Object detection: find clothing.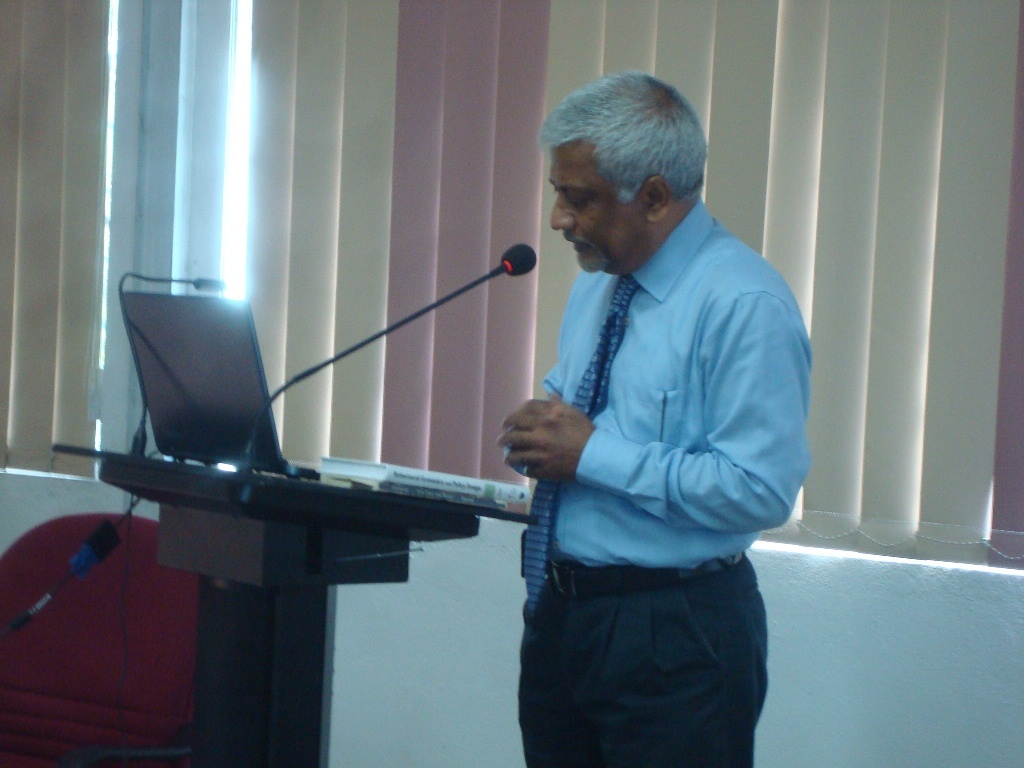
bbox(502, 137, 808, 706).
